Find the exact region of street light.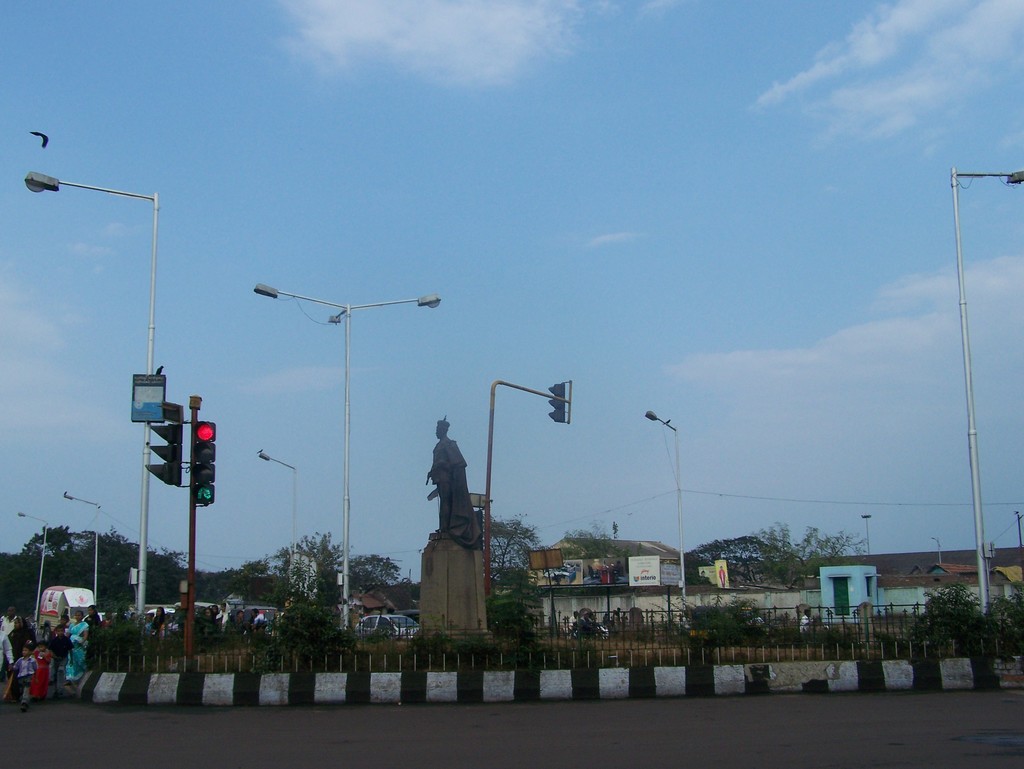
Exact region: locate(647, 407, 691, 626).
